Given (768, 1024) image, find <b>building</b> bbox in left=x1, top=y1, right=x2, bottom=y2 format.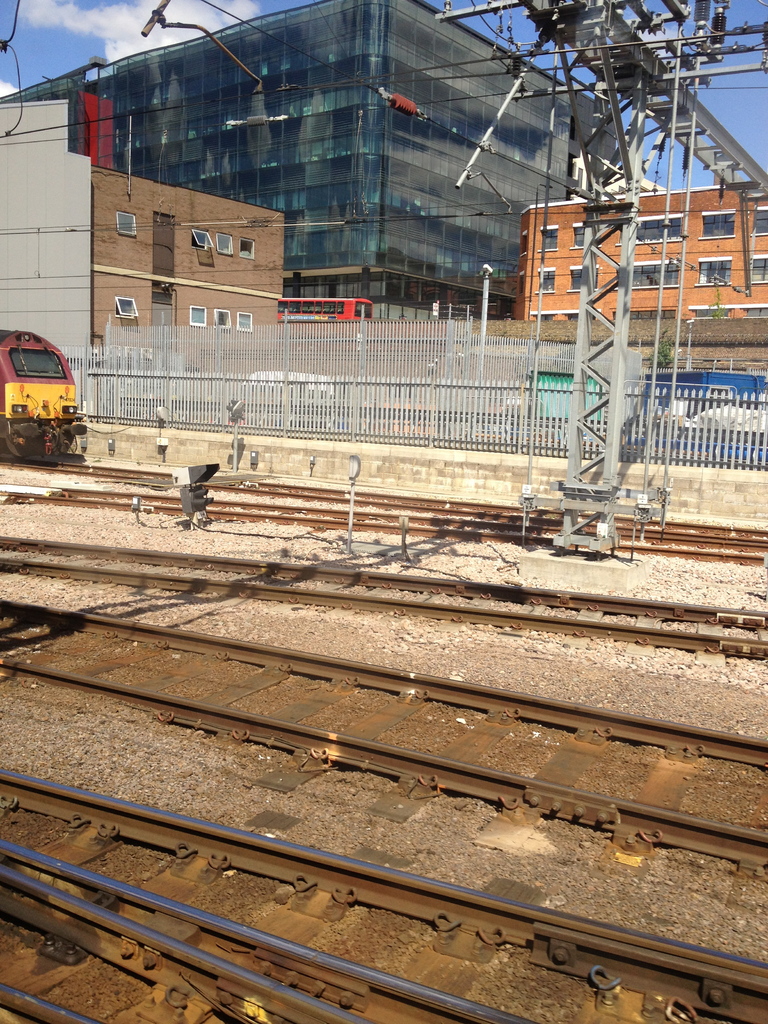
left=0, top=0, right=616, bottom=323.
